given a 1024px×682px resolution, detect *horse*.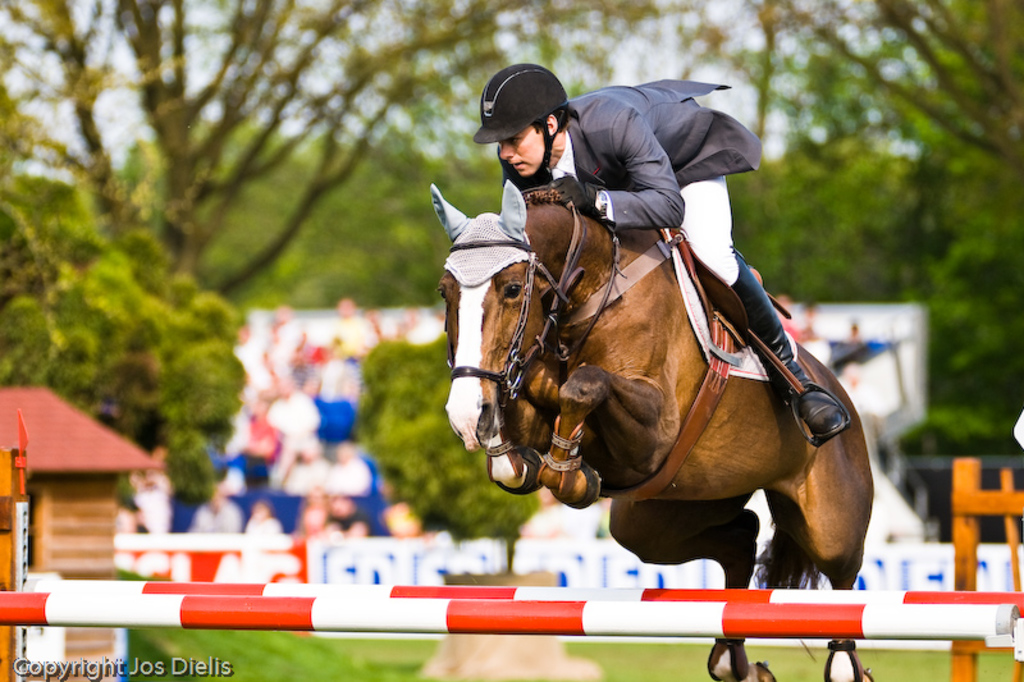
431/183/881/681.
